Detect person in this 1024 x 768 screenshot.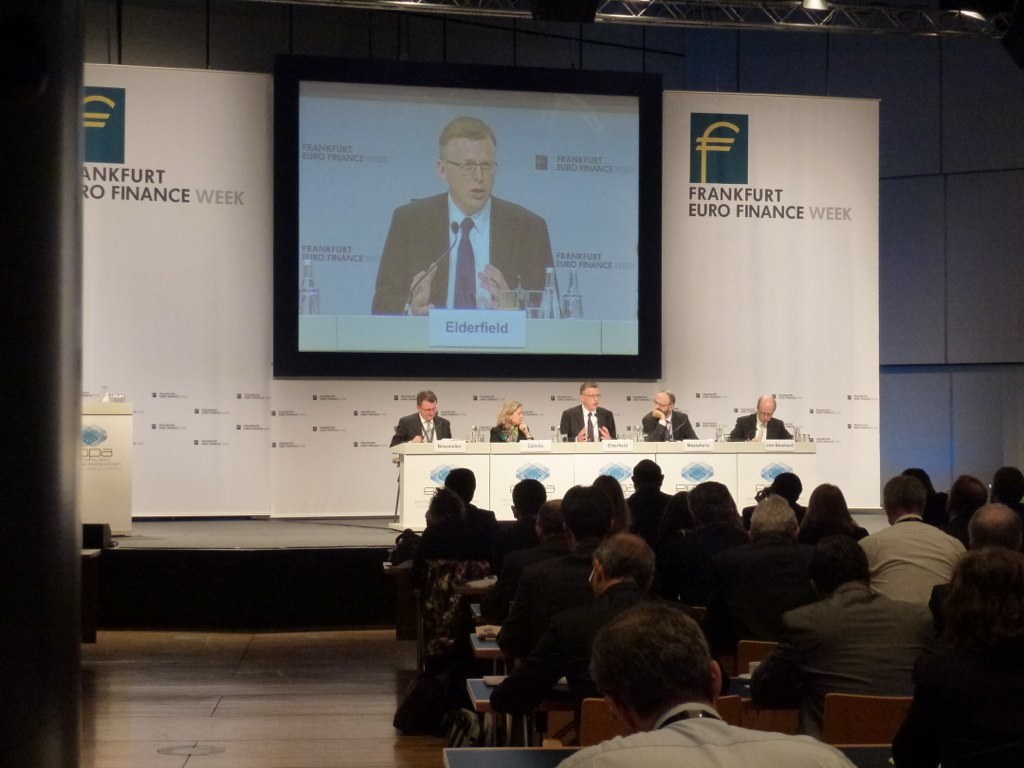
Detection: <bbox>490, 402, 522, 442</bbox>.
